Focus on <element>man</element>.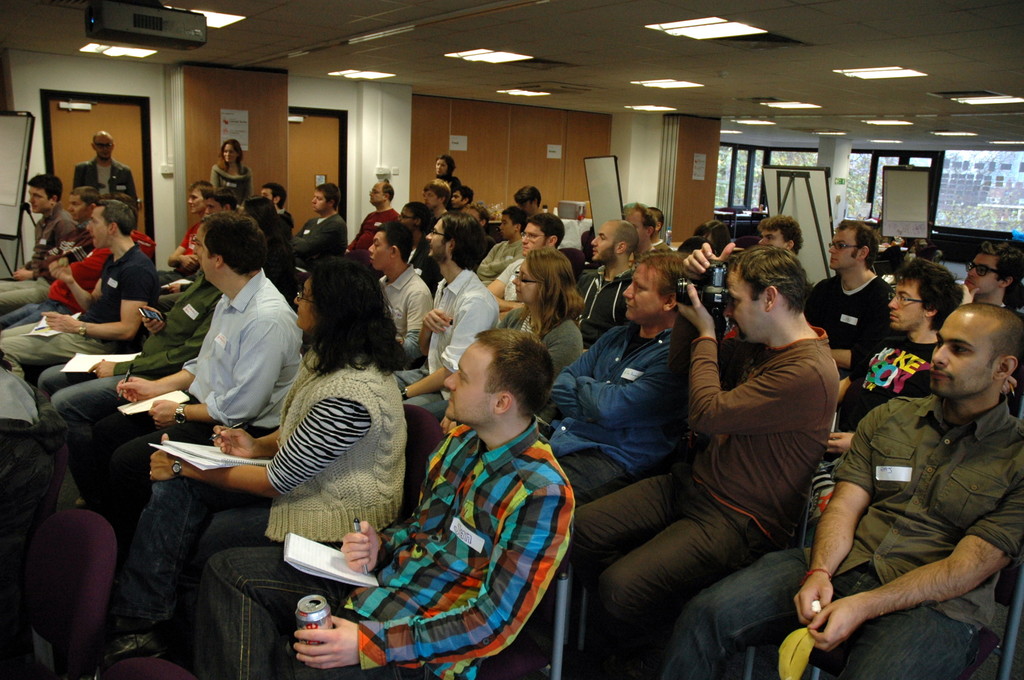
Focused at pyautogui.locateOnScreen(343, 178, 401, 261).
